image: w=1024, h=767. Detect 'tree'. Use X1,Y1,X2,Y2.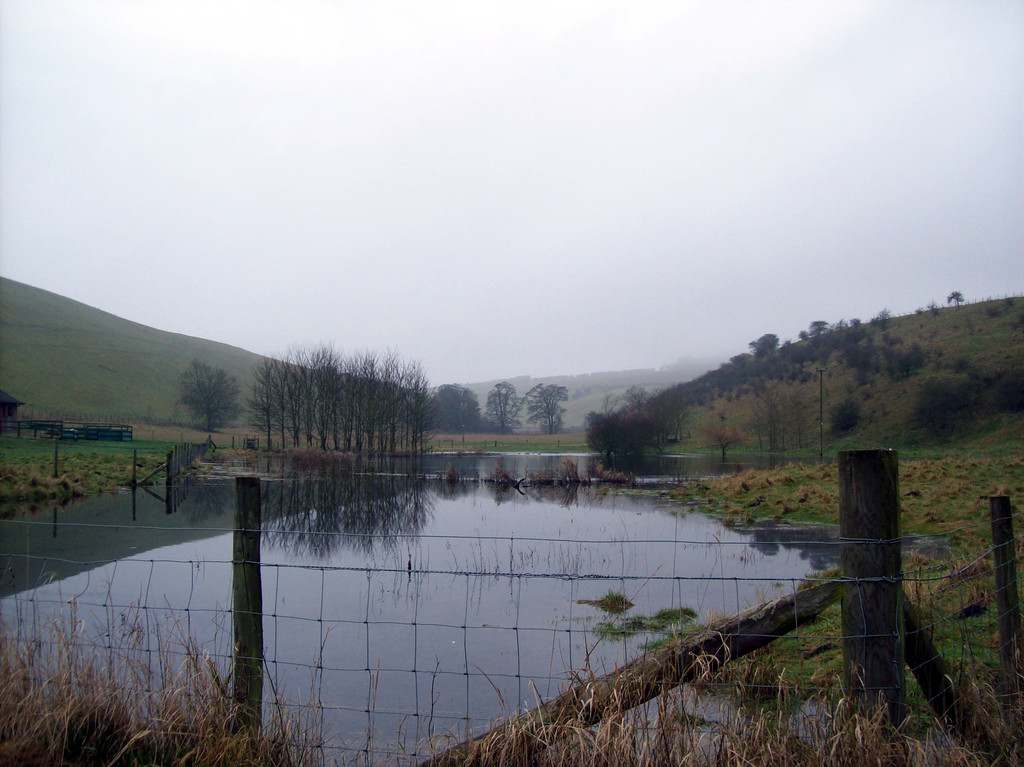
529,459,589,488.
